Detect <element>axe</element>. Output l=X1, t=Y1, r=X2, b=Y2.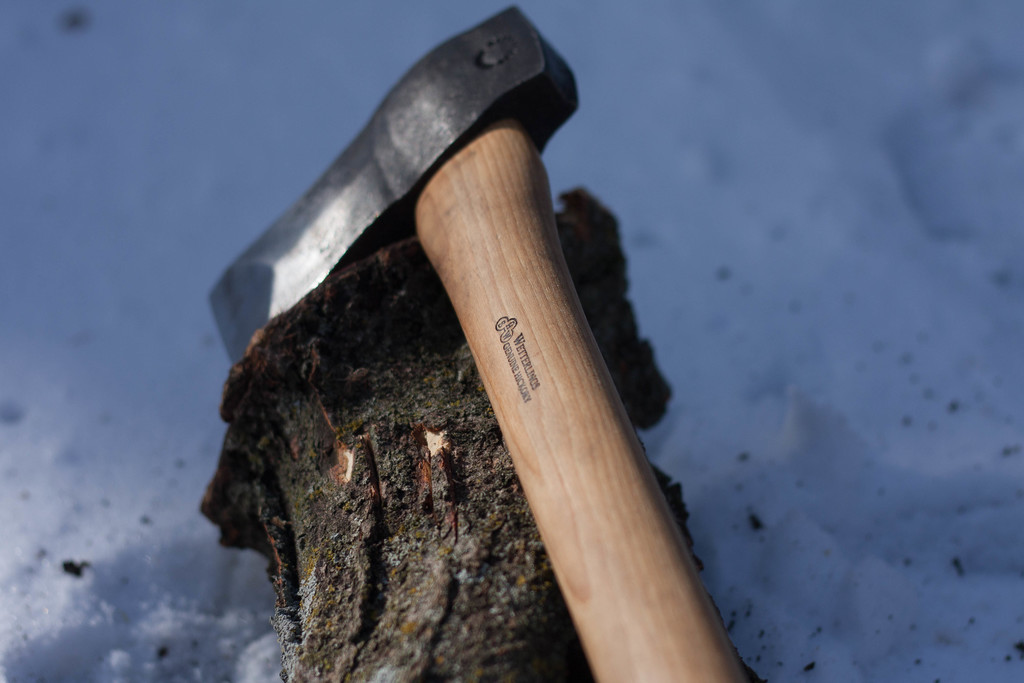
l=203, t=0, r=754, b=682.
